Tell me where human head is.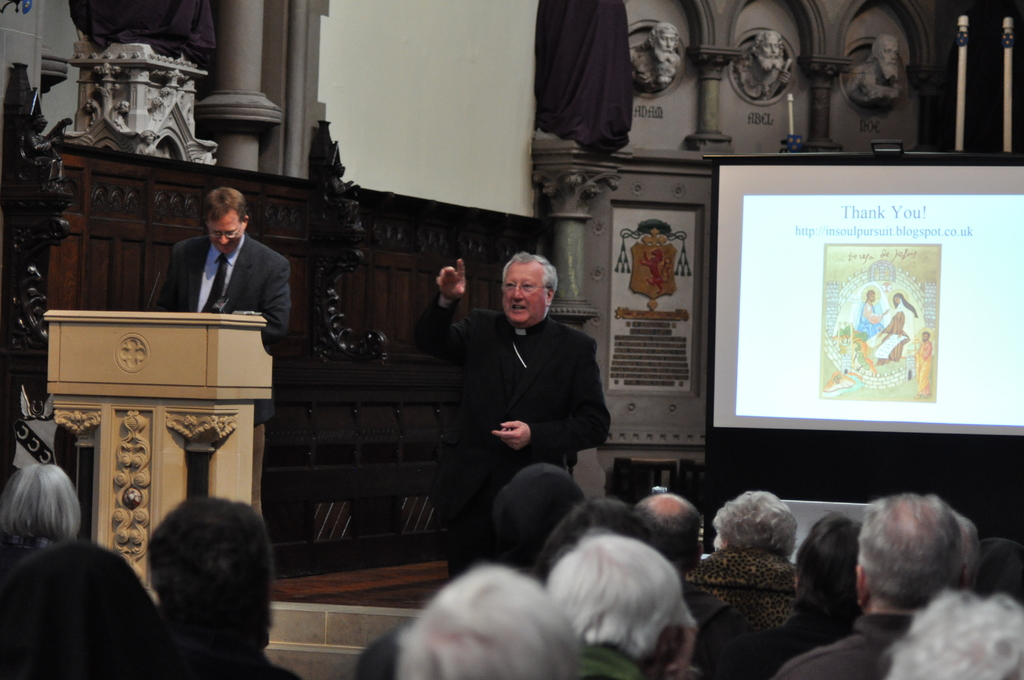
human head is at <box>951,519,980,589</box>.
